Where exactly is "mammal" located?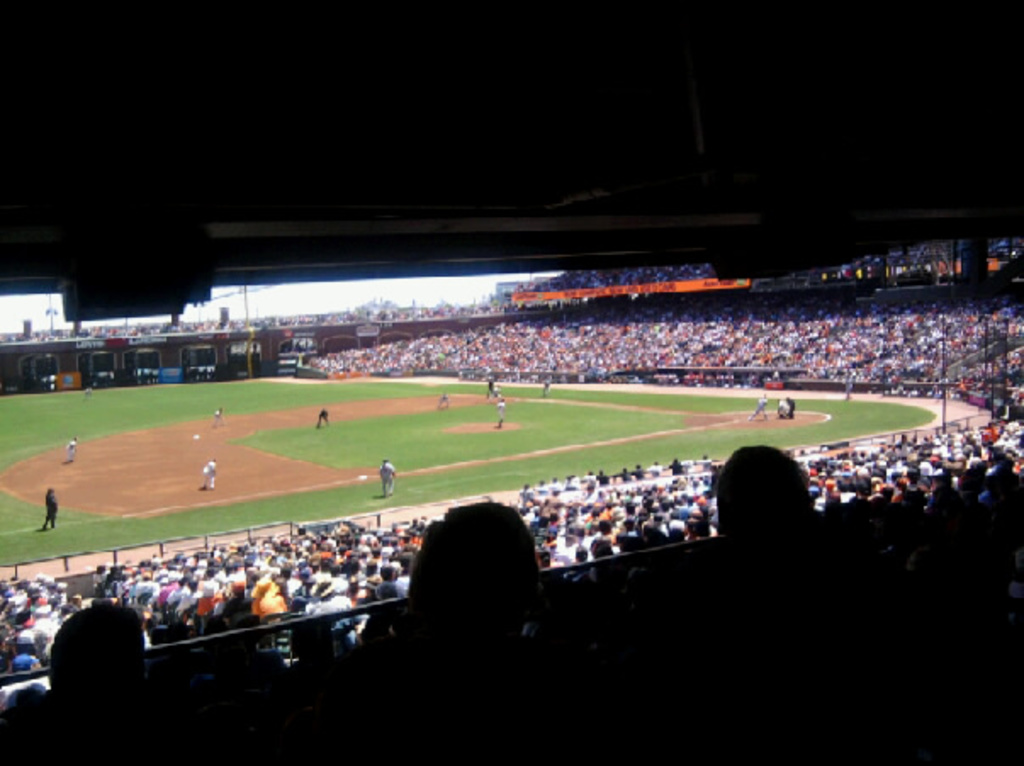
Its bounding box is (66,437,76,460).
